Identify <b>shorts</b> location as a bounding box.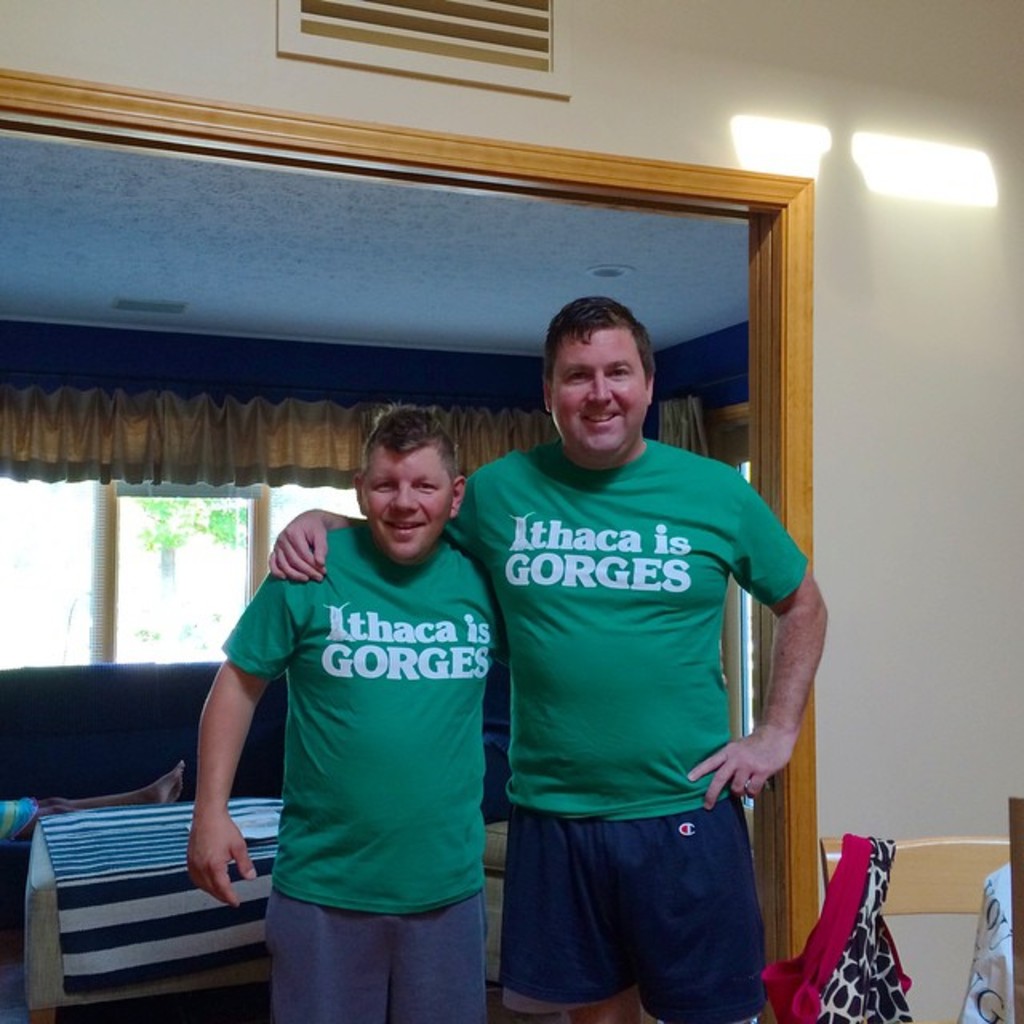
{"left": 262, "top": 888, "right": 490, "bottom": 1022}.
